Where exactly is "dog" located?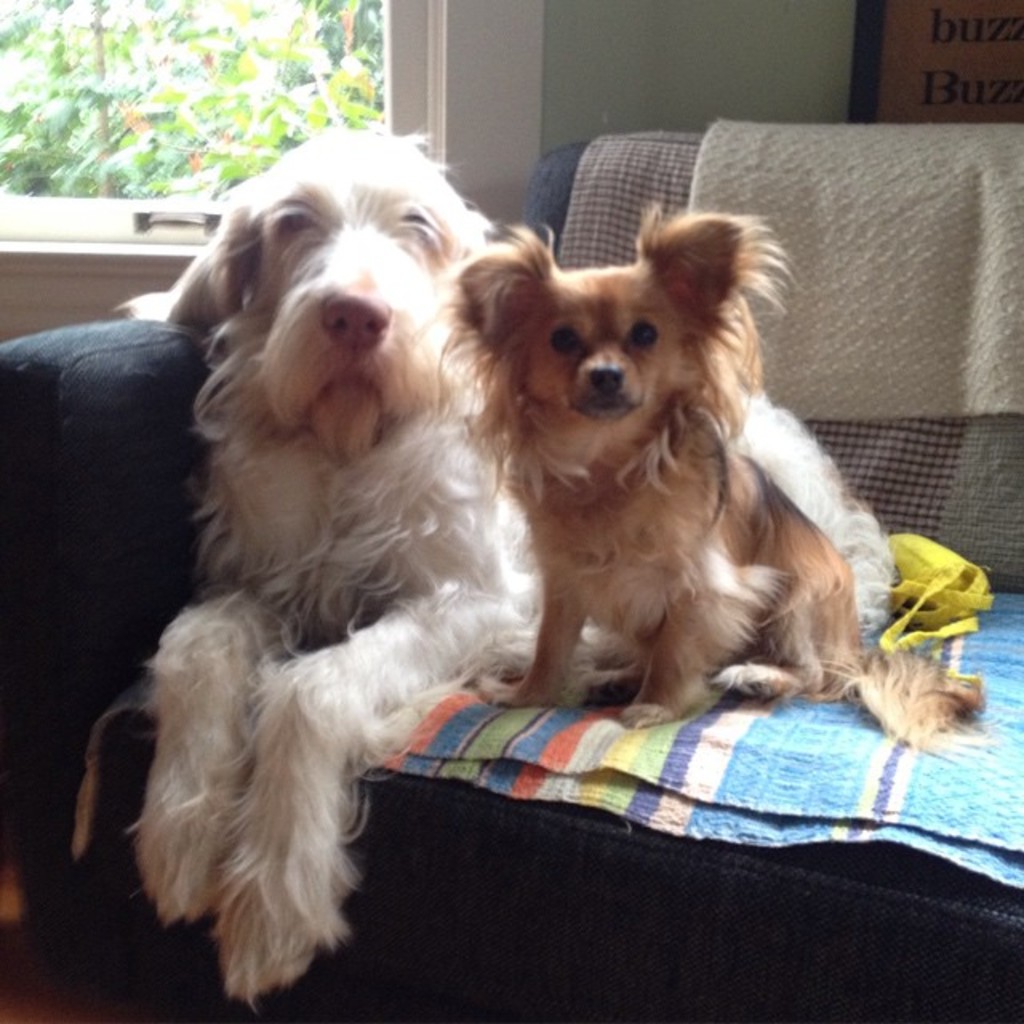
Its bounding box is rect(432, 203, 1010, 773).
